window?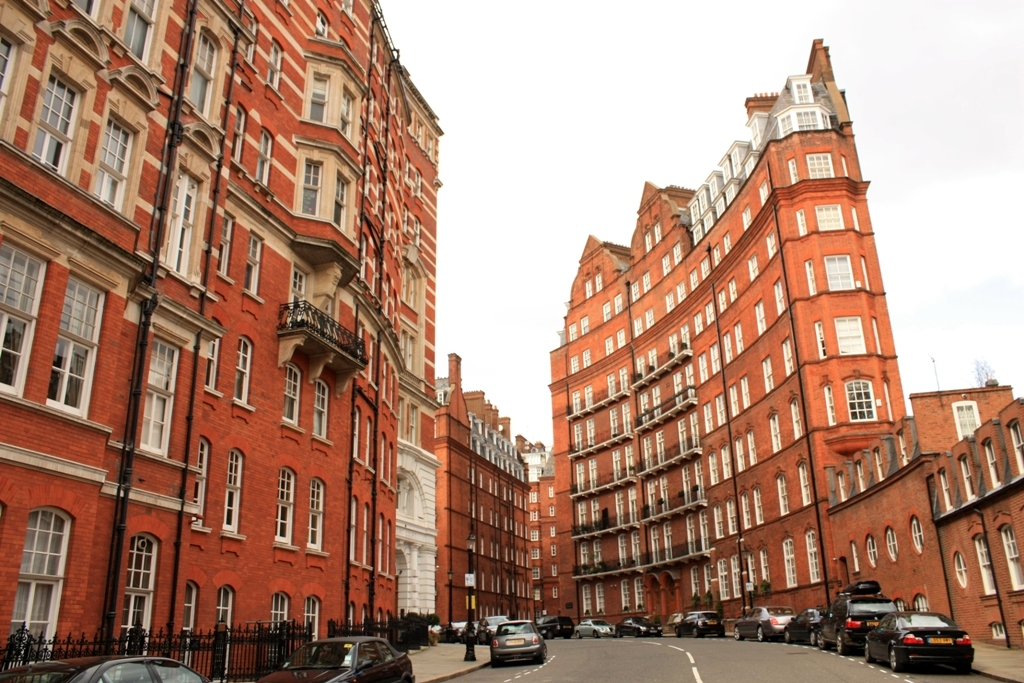
{"left": 756, "top": 178, "right": 765, "bottom": 201}
